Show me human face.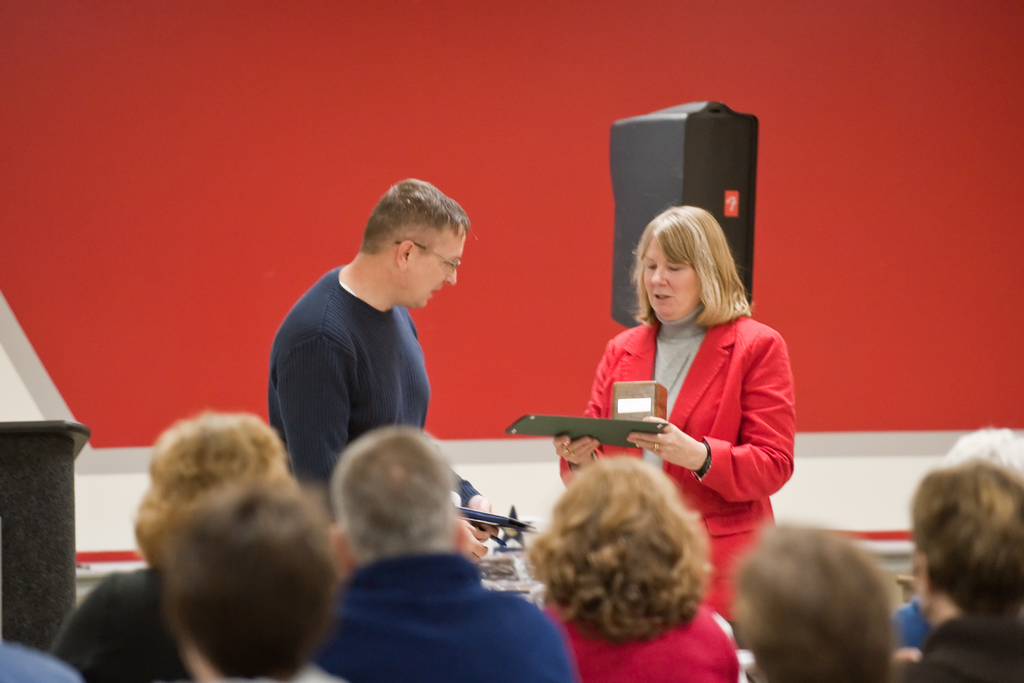
human face is here: <bbox>643, 239, 701, 319</bbox>.
